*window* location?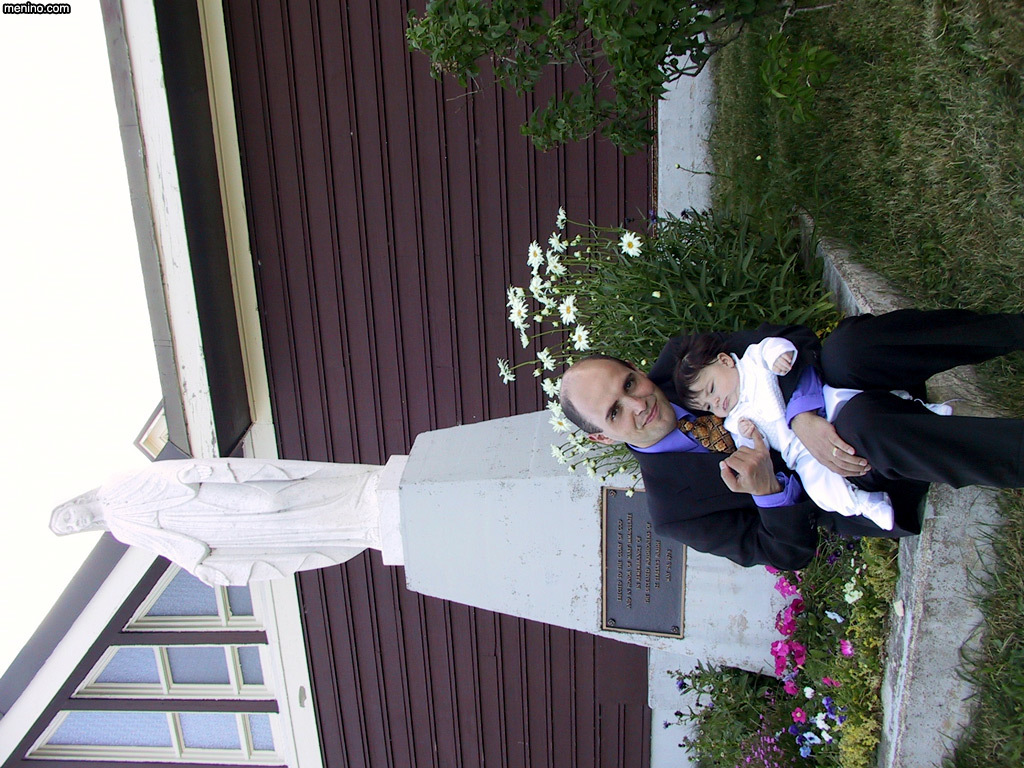
(40,583,322,739)
